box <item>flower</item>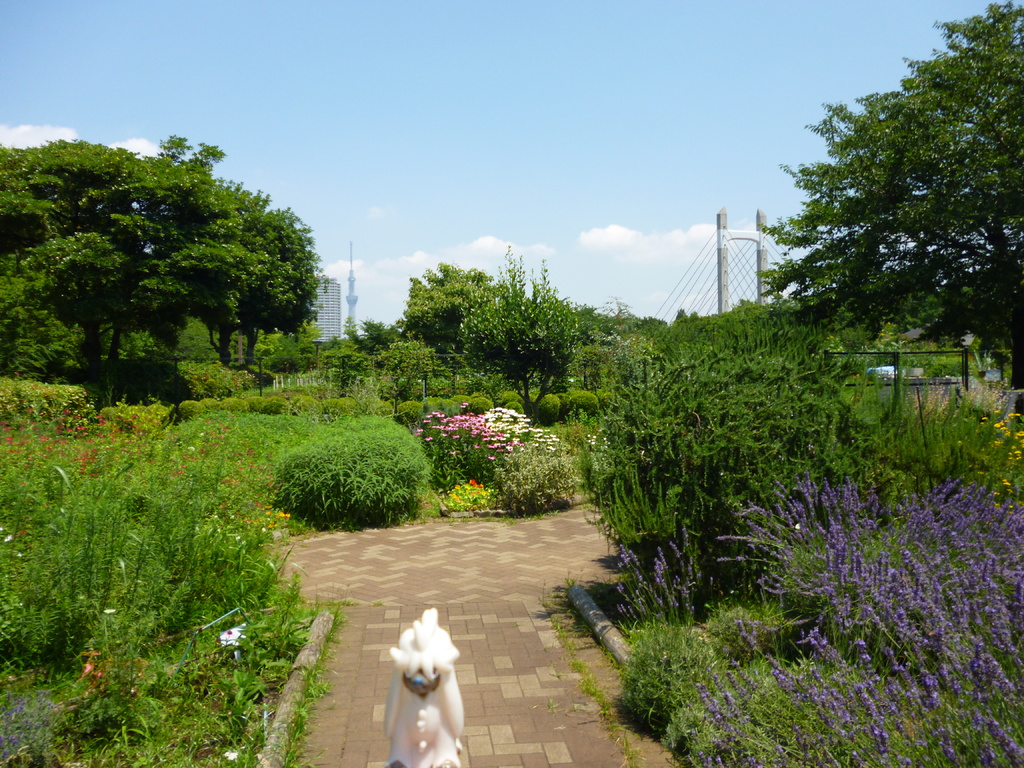
[left=219, top=628, right=242, bottom=644]
